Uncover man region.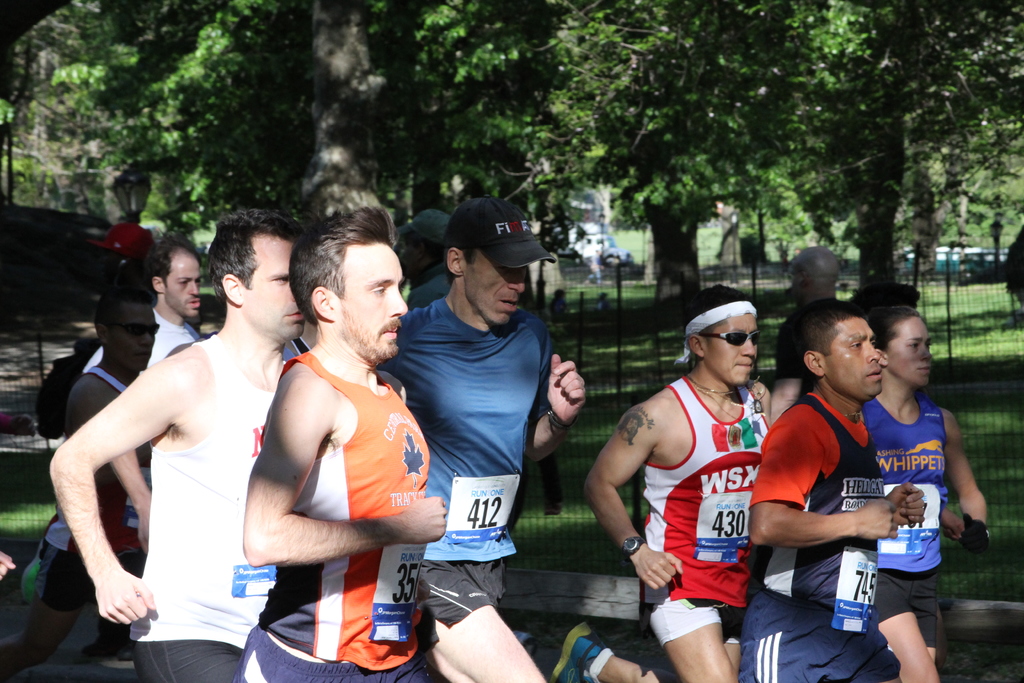
Uncovered: [380,194,586,682].
